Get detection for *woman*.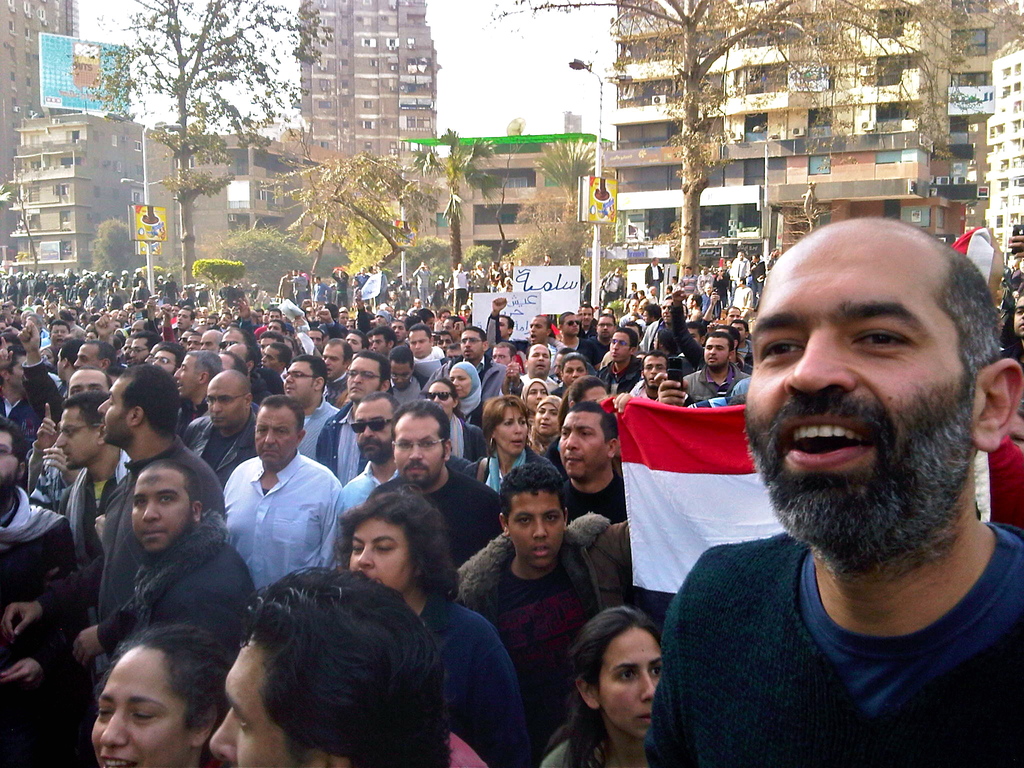
Detection: (526, 388, 567, 458).
